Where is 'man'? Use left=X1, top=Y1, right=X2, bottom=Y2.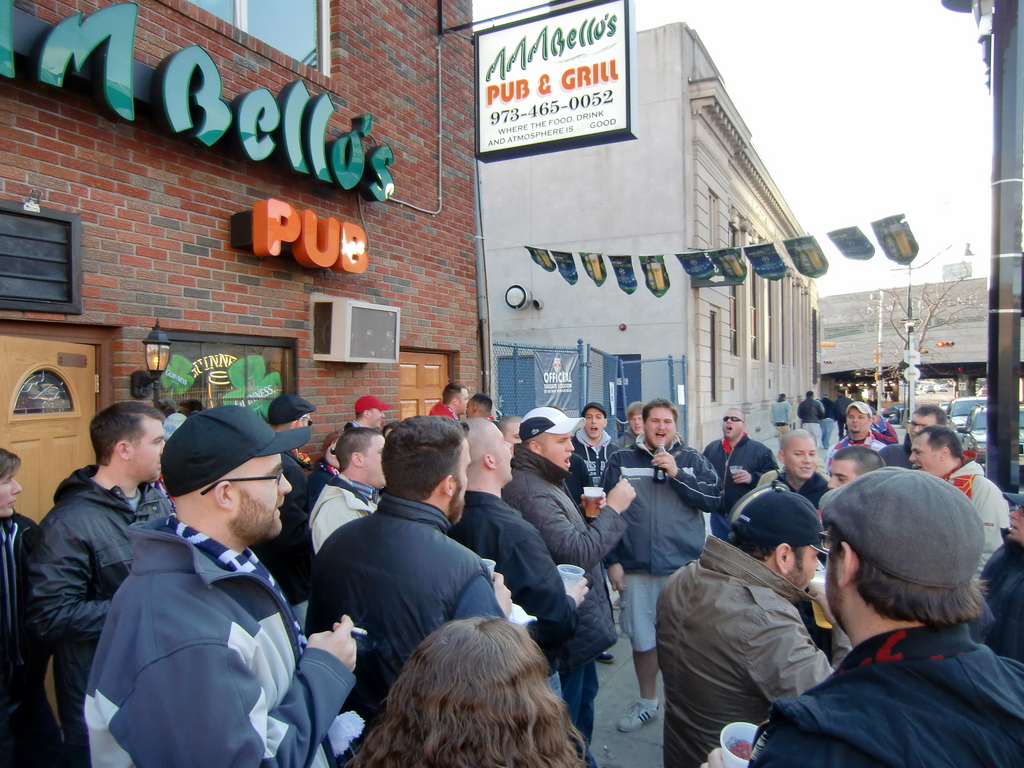
left=572, top=402, right=621, bottom=493.
